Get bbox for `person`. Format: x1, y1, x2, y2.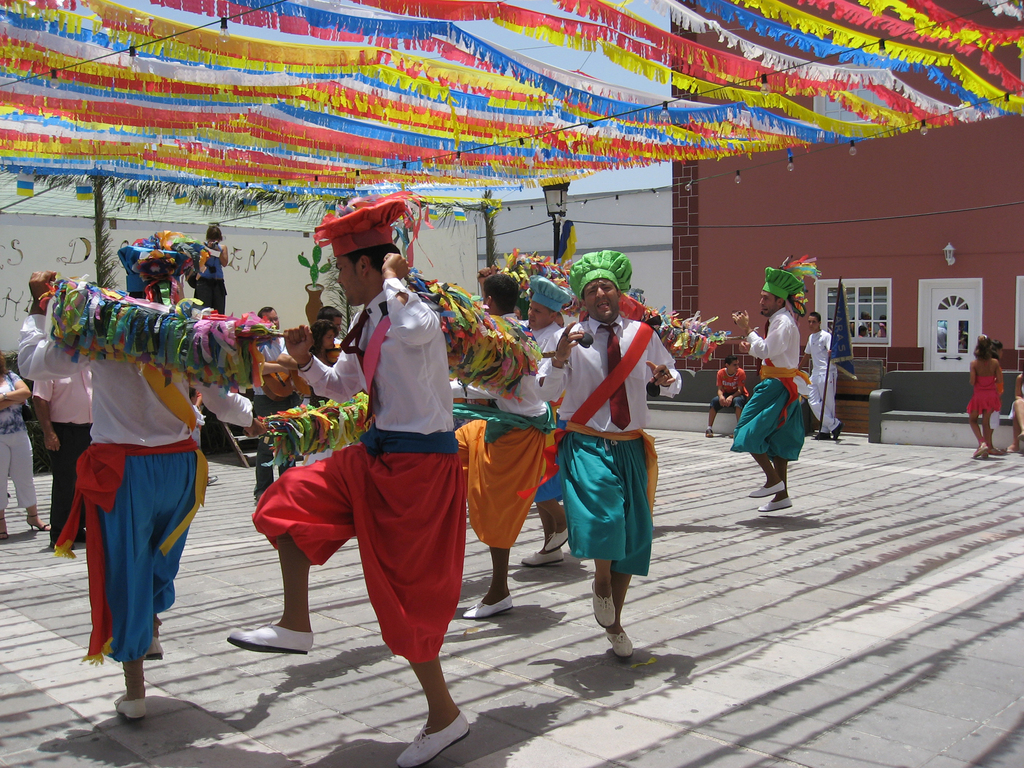
703, 353, 753, 434.
